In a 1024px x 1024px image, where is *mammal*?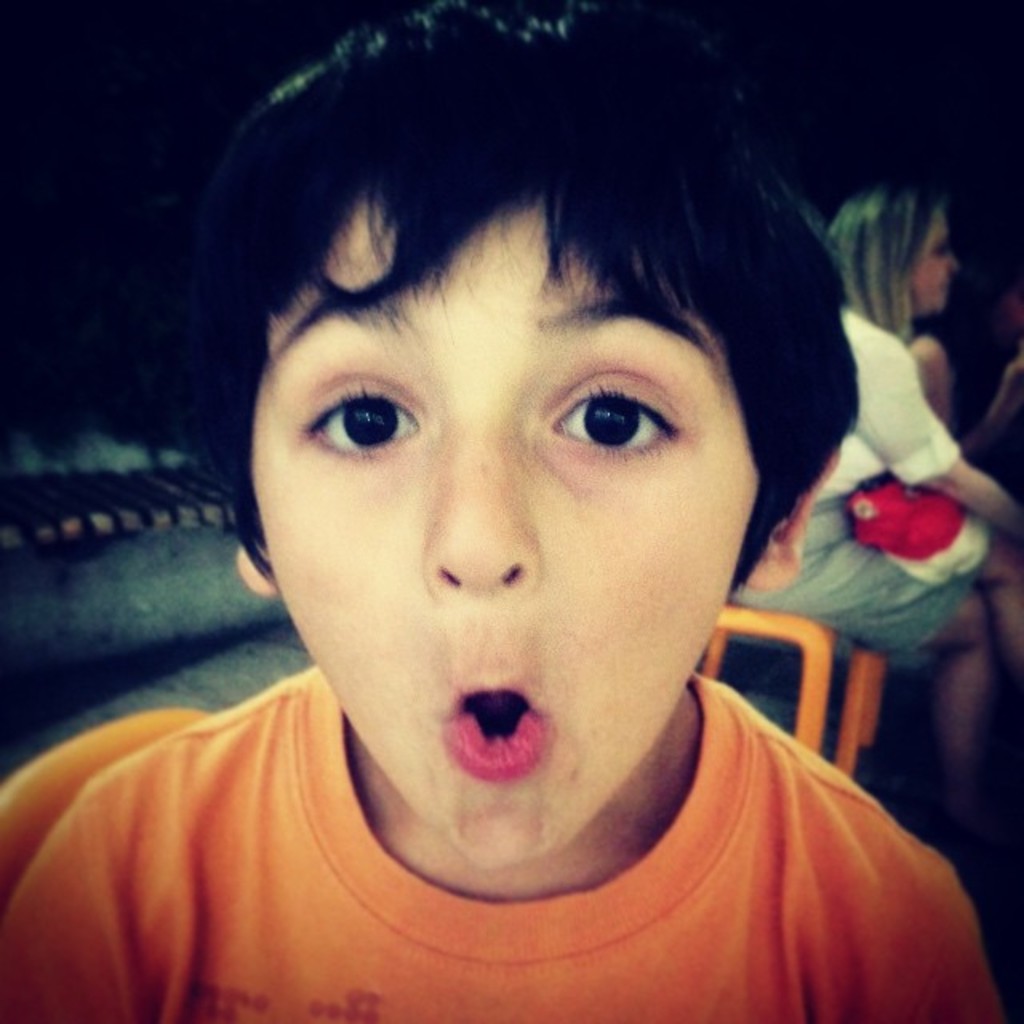
<box>726,176,1022,842</box>.
